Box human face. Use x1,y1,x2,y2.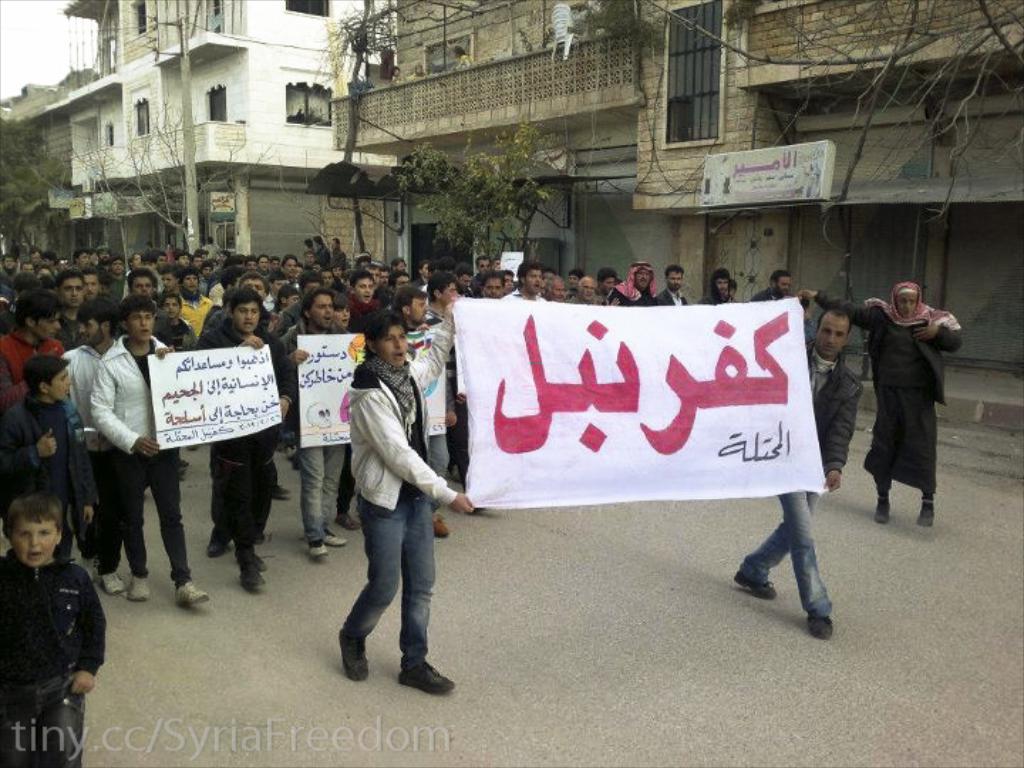
164,274,176,293.
